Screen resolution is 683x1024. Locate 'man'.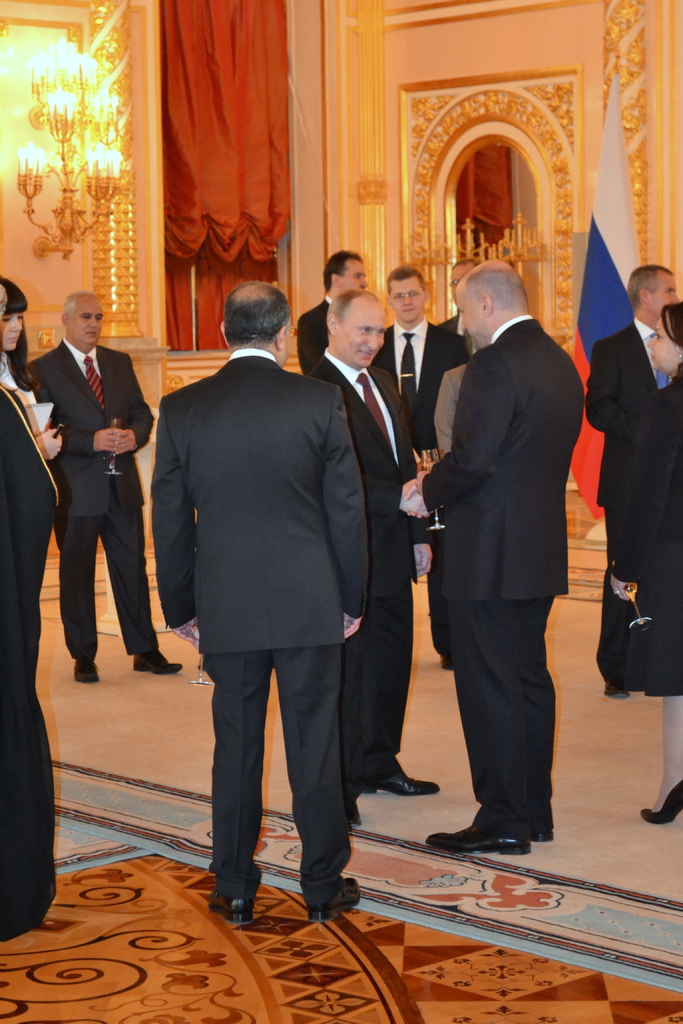
box=[394, 260, 583, 849].
